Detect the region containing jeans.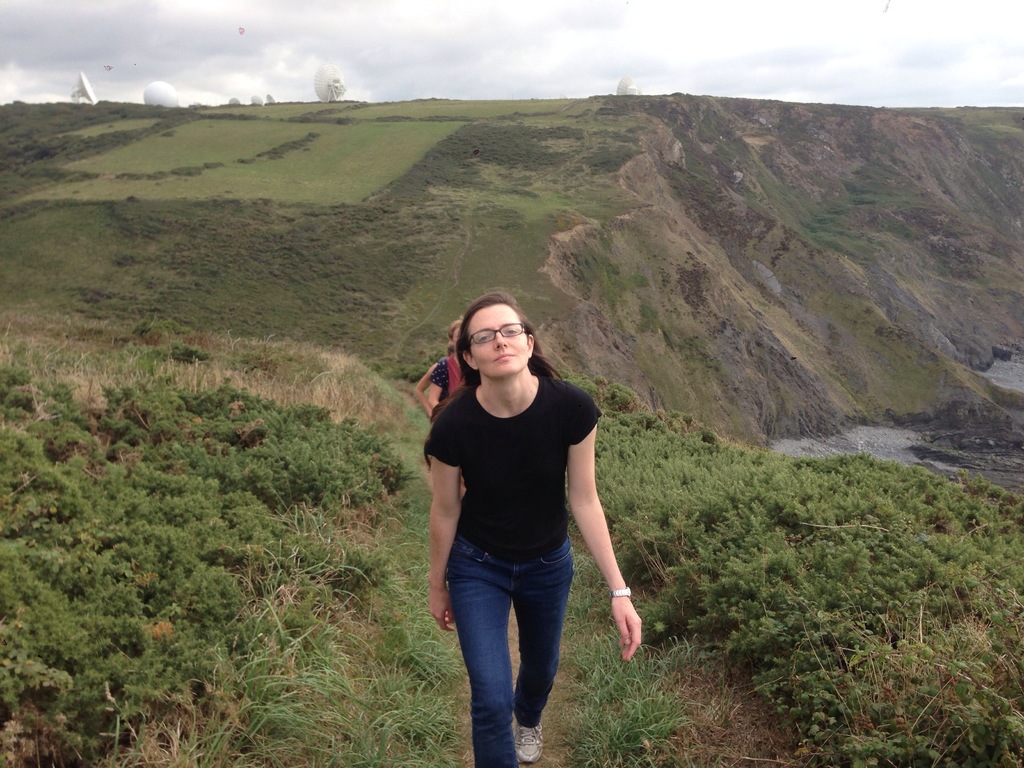
(x1=445, y1=538, x2=572, y2=761).
